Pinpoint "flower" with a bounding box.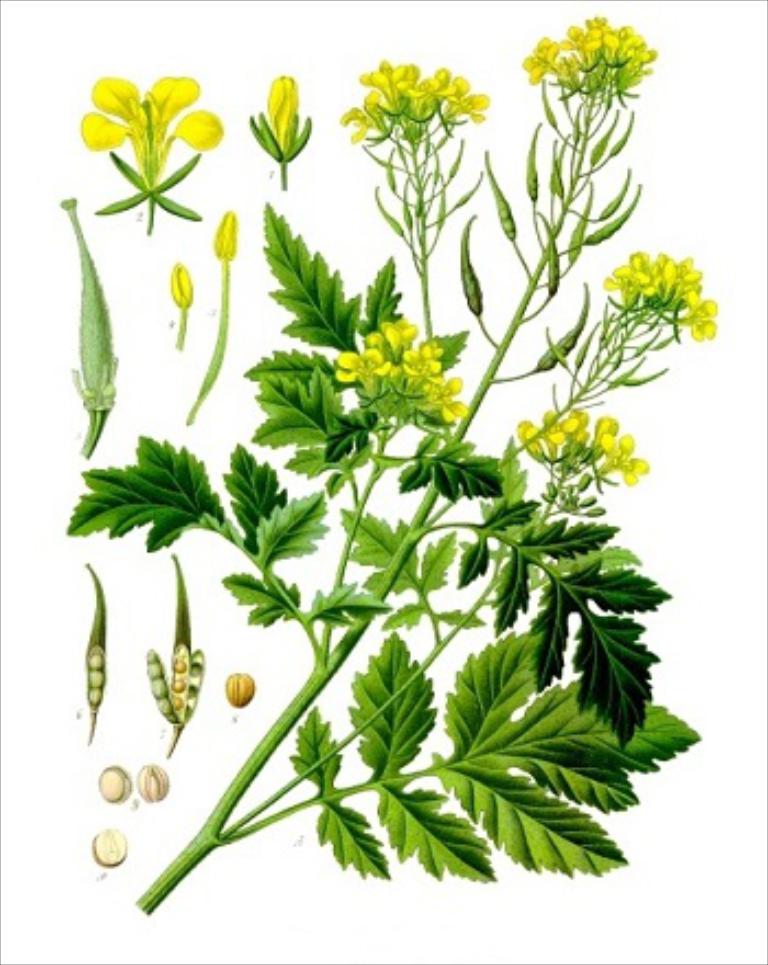
box=[70, 46, 215, 202].
